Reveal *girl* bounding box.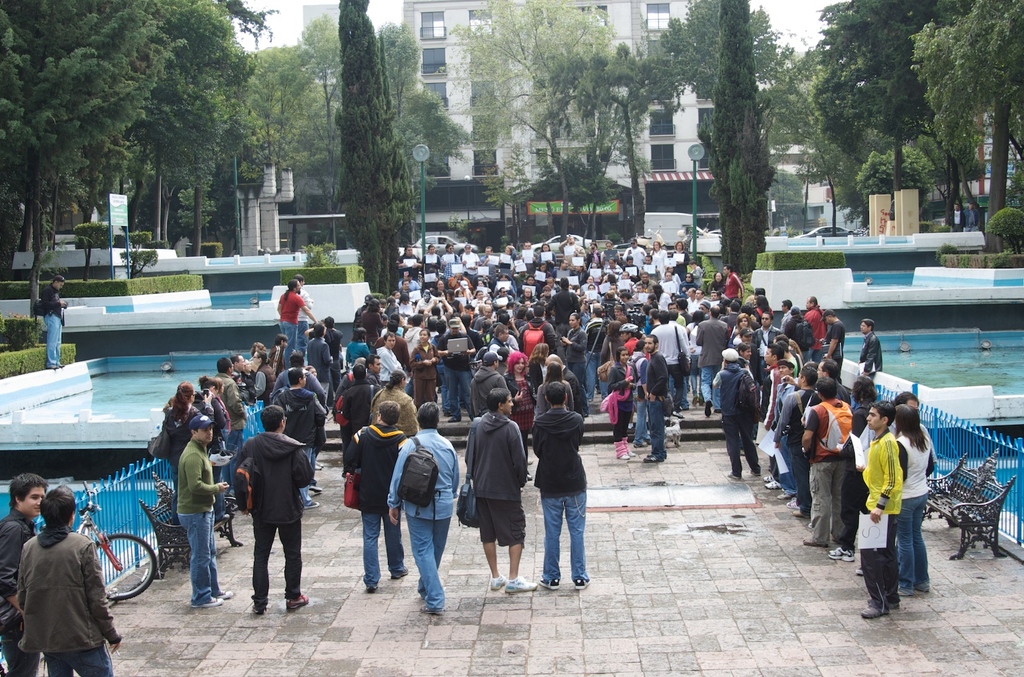
Revealed: [left=408, top=329, right=441, bottom=407].
